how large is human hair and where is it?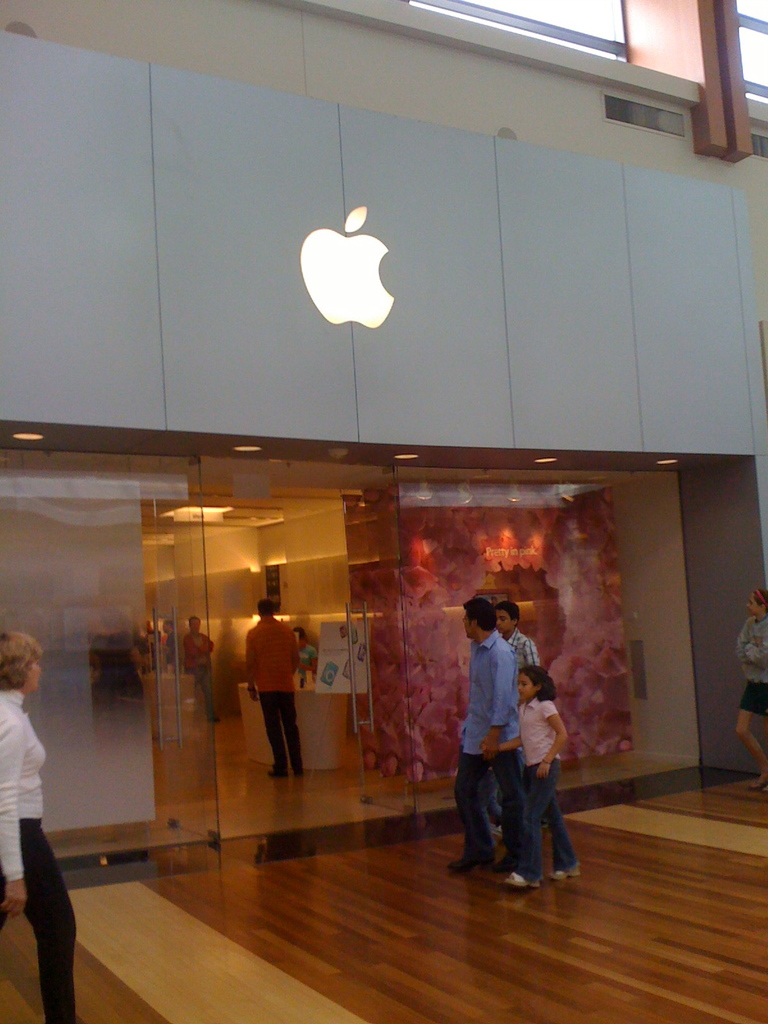
Bounding box: (292,625,308,643).
